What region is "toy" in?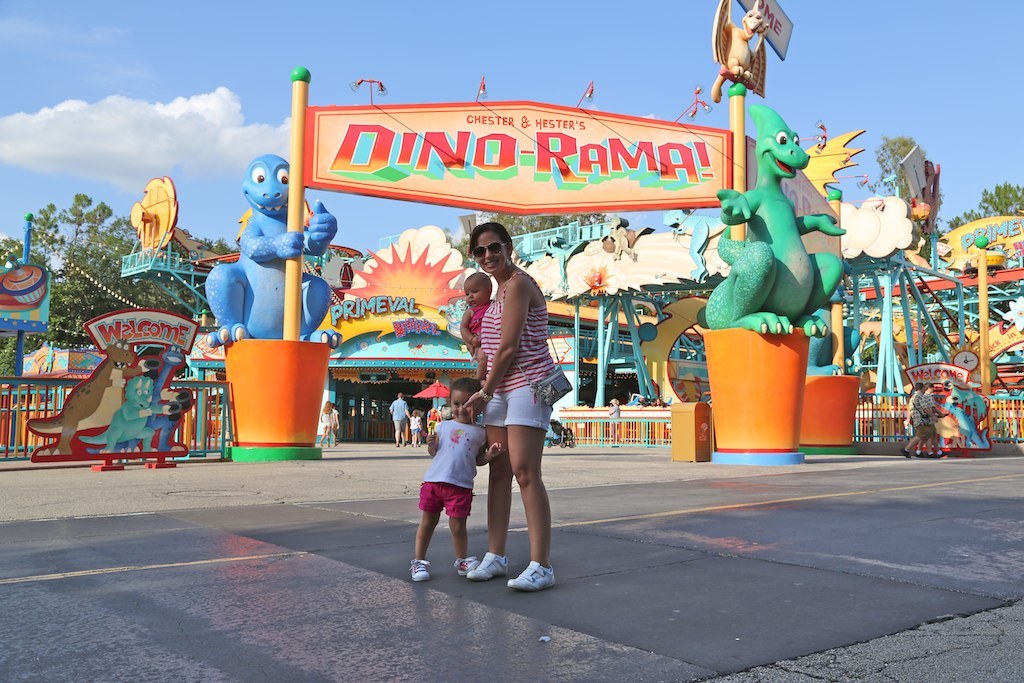
947:348:993:379.
